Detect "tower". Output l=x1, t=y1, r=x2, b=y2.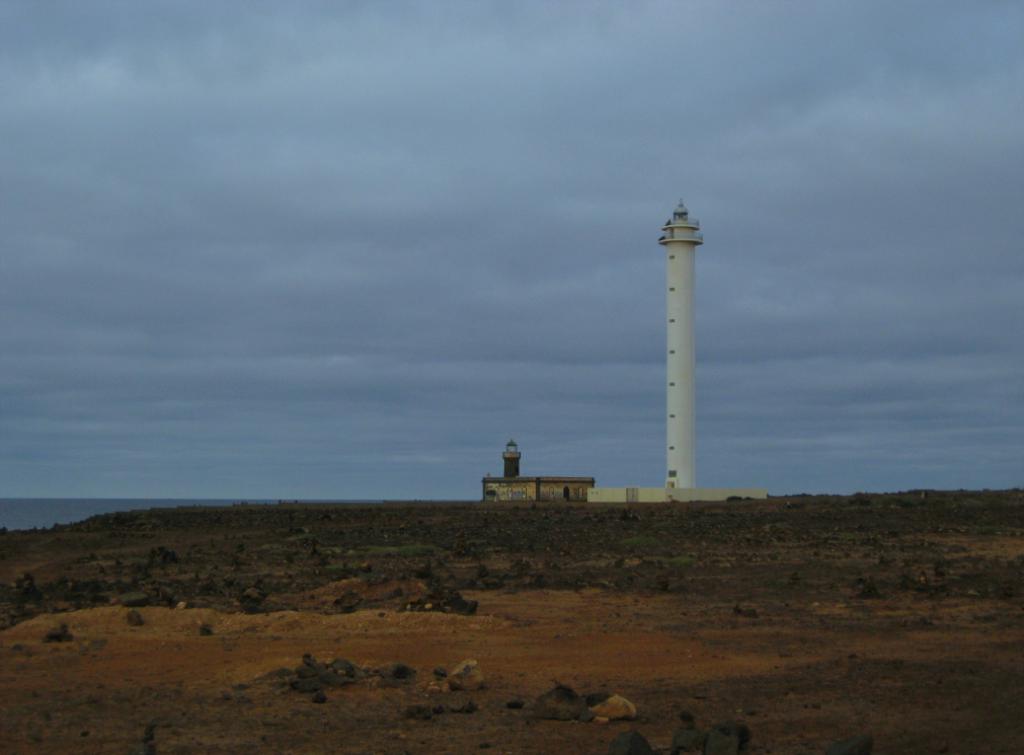
l=659, t=203, r=702, b=489.
